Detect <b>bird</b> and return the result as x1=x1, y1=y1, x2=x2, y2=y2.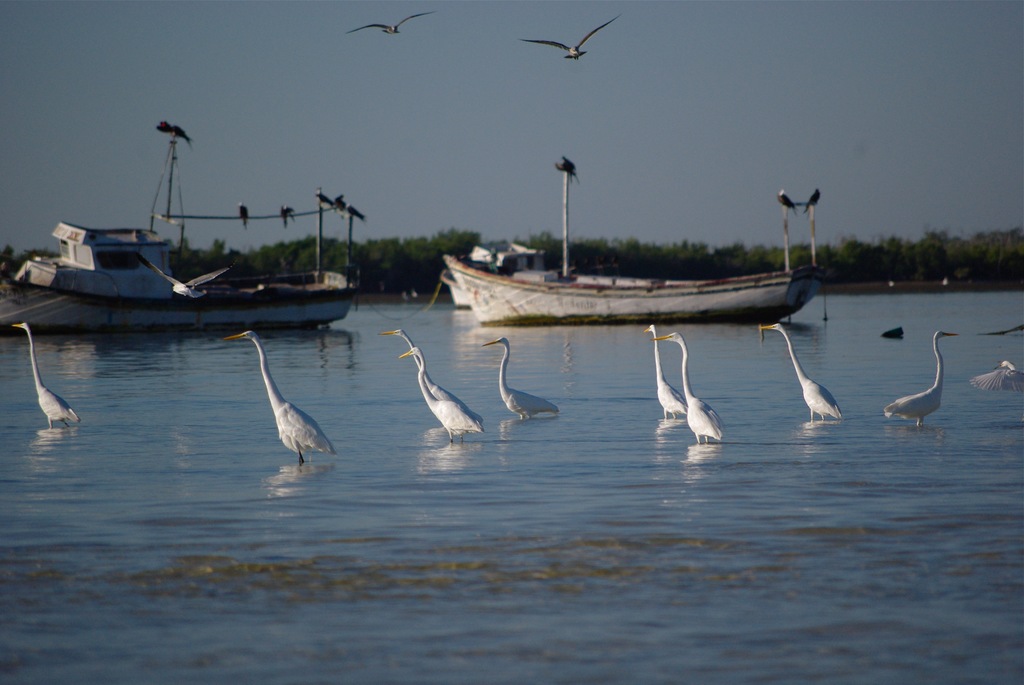
x1=12, y1=316, x2=81, y2=423.
